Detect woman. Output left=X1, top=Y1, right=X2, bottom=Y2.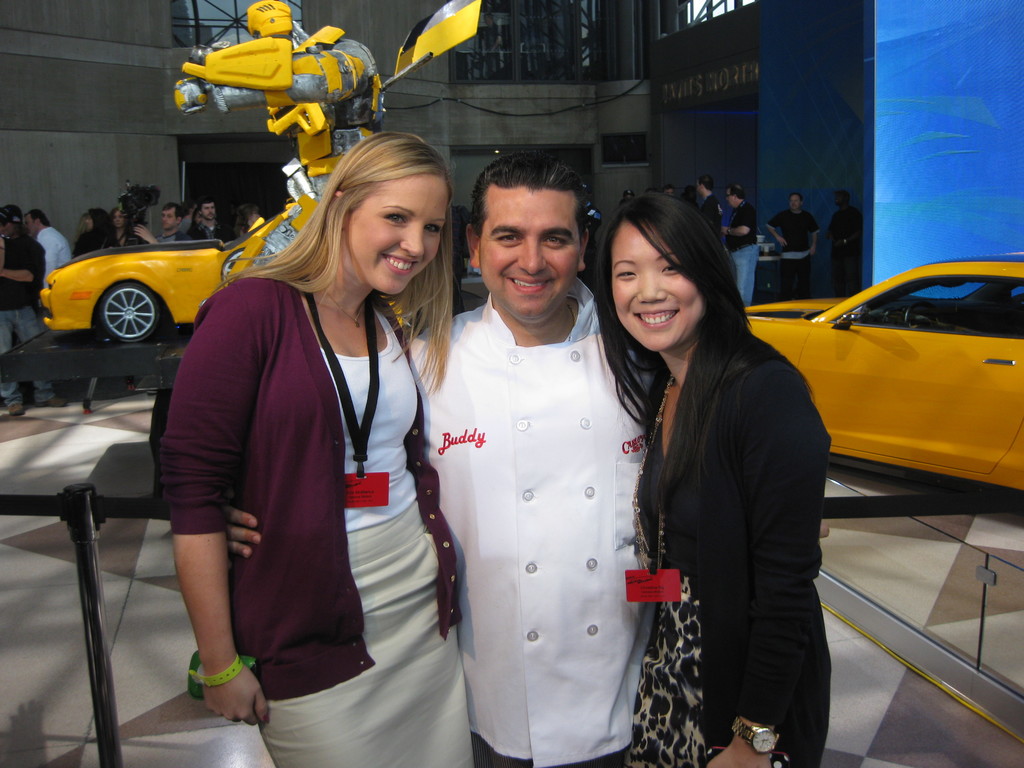
left=113, top=209, right=127, bottom=246.
